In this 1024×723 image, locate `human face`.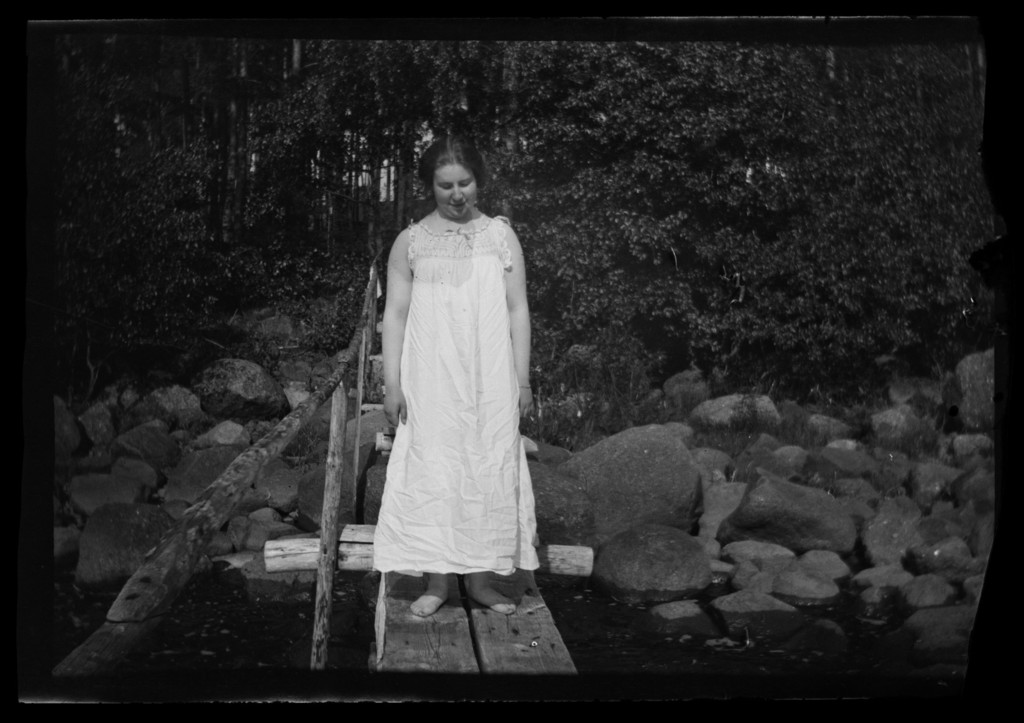
Bounding box: [left=434, top=170, right=479, bottom=221].
